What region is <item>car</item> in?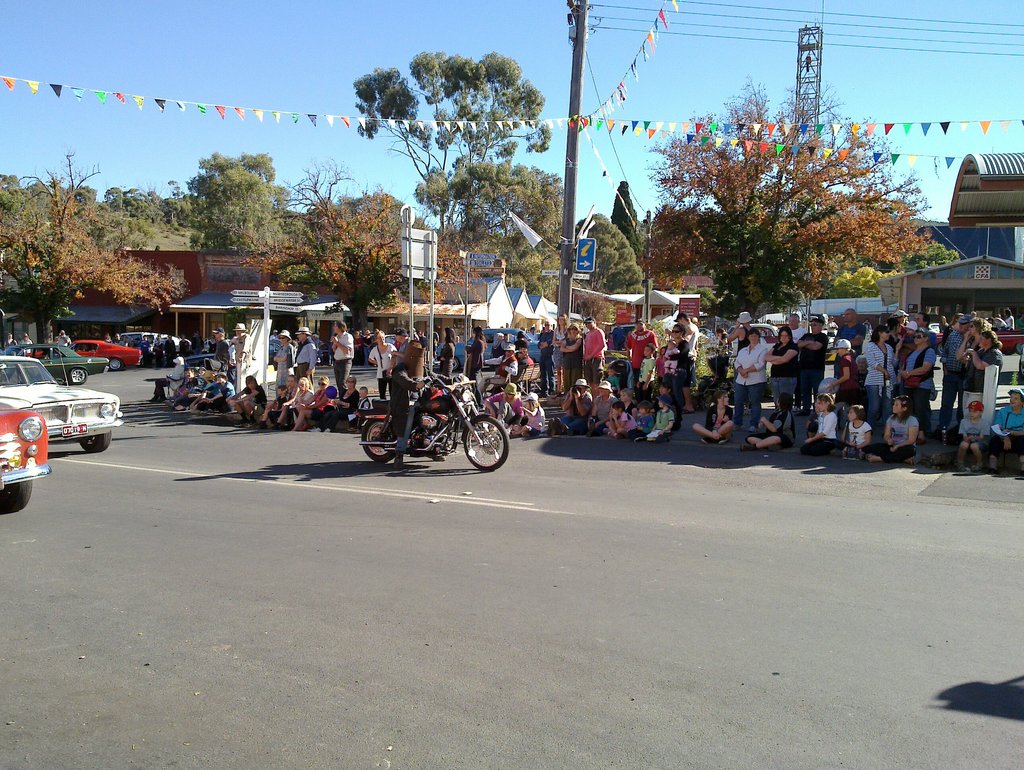
{"left": 12, "top": 345, "right": 110, "bottom": 373}.
